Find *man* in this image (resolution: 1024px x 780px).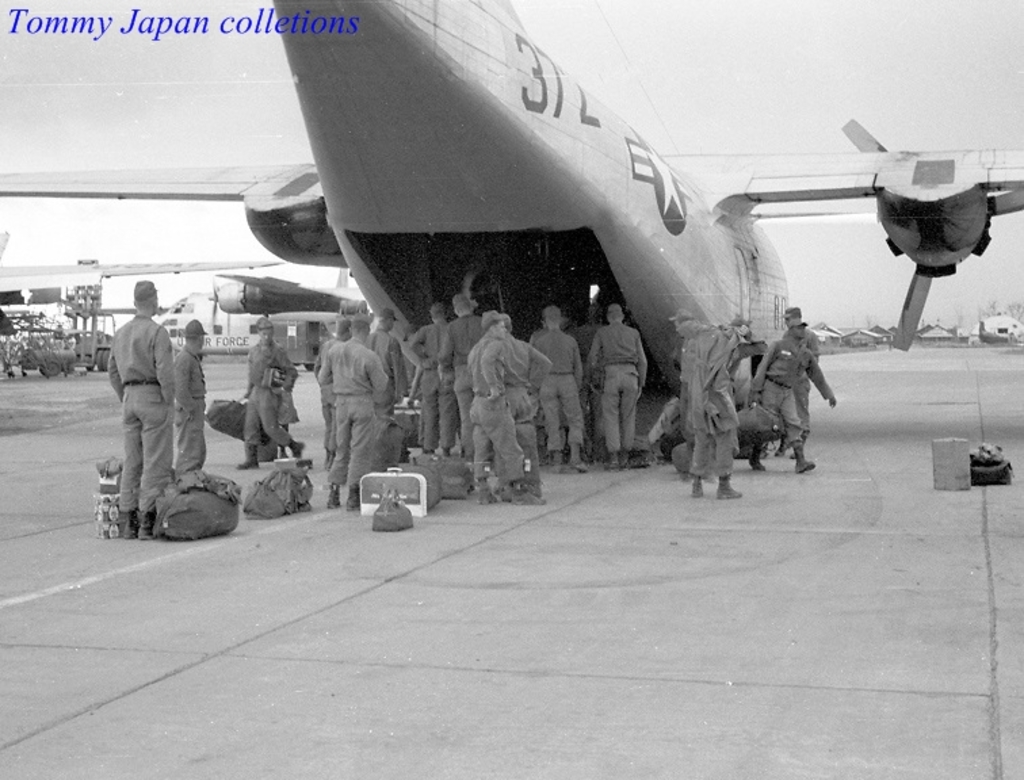
x1=106, y1=274, x2=180, y2=543.
